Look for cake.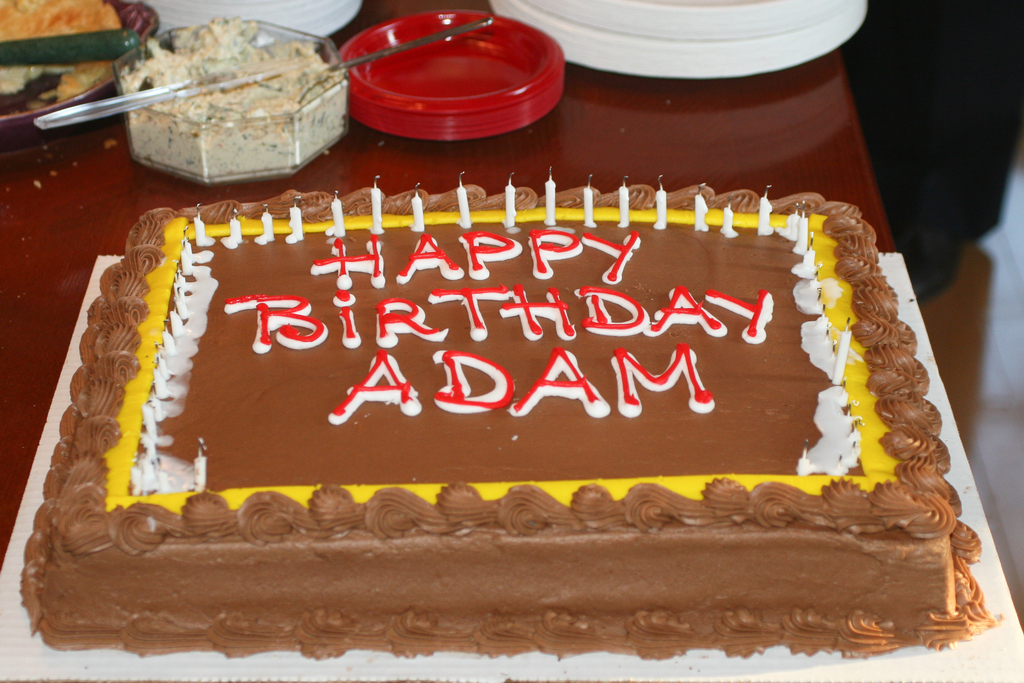
Found: bbox=(20, 190, 995, 657).
